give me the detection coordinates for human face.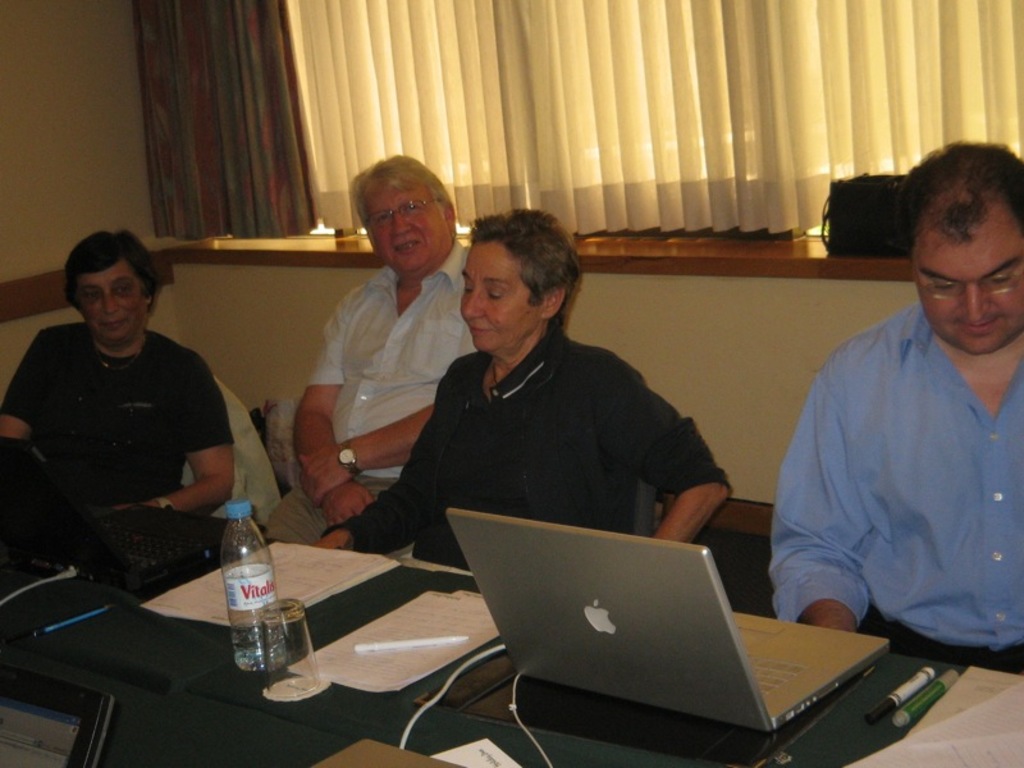
l=72, t=257, r=146, b=339.
